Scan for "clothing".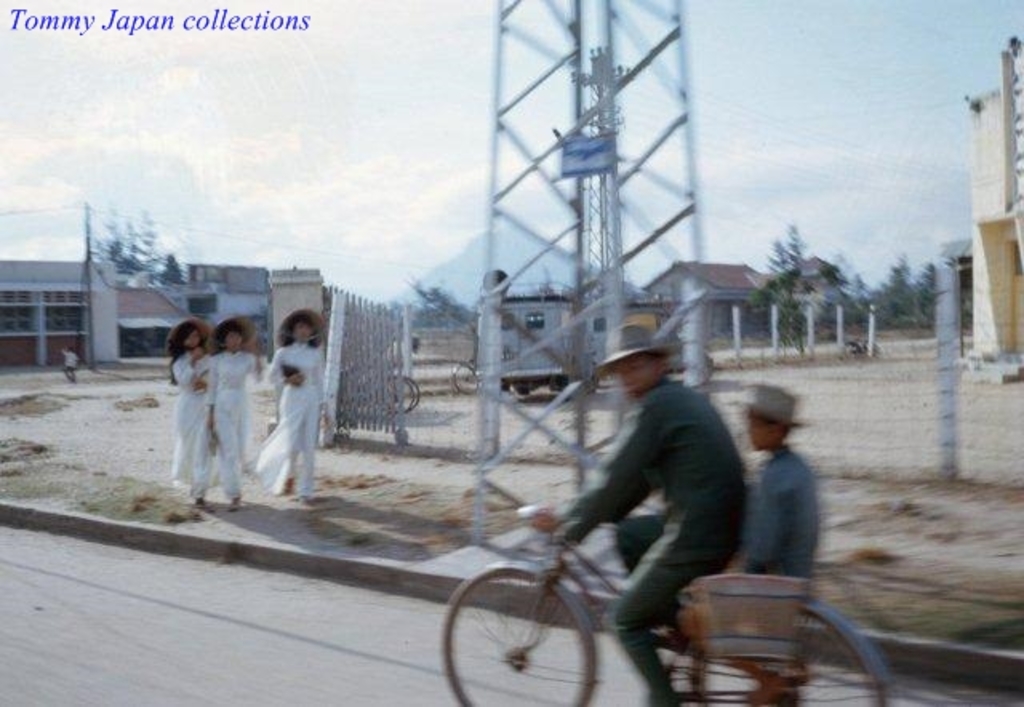
Scan result: box=[206, 357, 264, 494].
